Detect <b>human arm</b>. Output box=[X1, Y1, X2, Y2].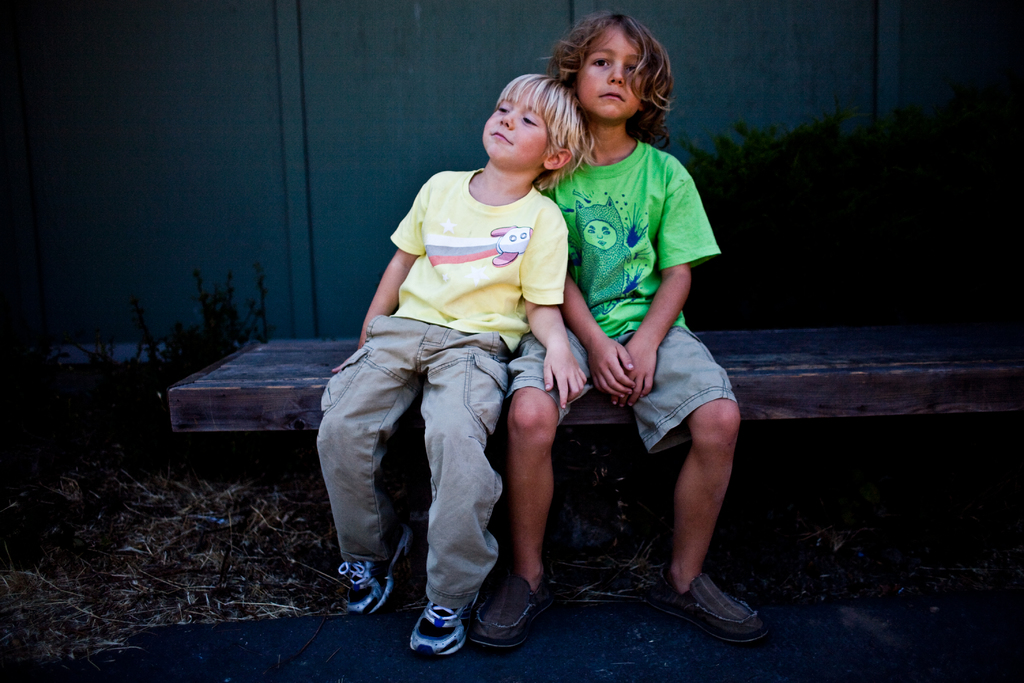
box=[357, 234, 424, 320].
